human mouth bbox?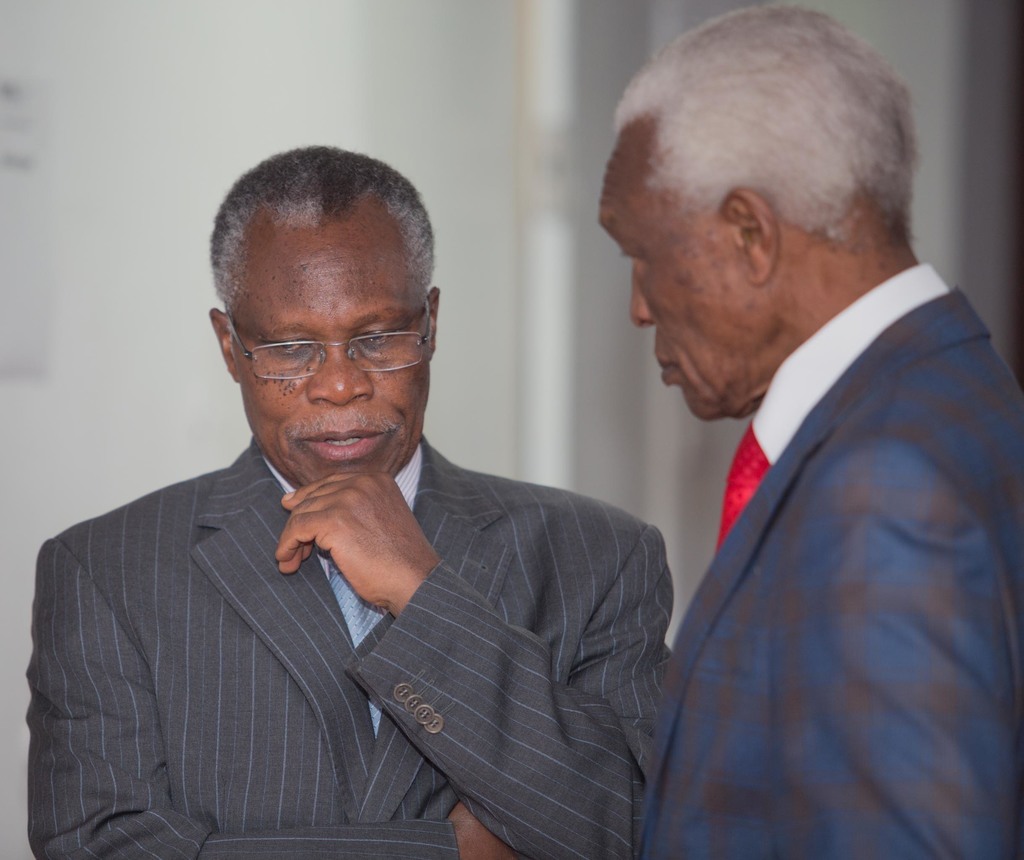
[650, 346, 681, 388]
